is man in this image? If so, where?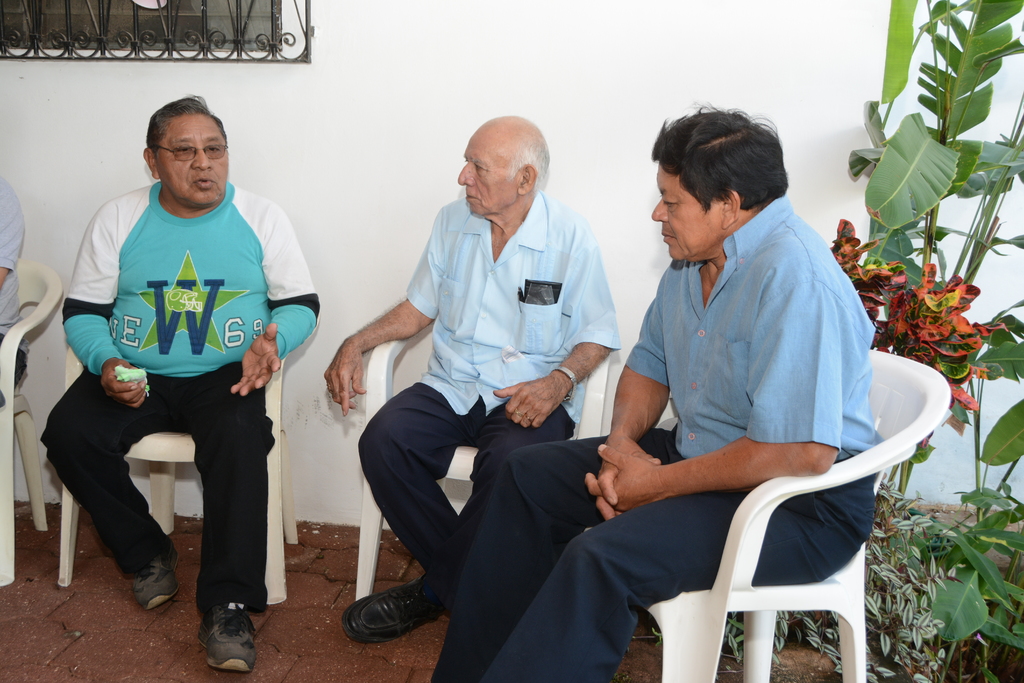
Yes, at pyautogui.locateOnScreen(0, 179, 28, 415).
